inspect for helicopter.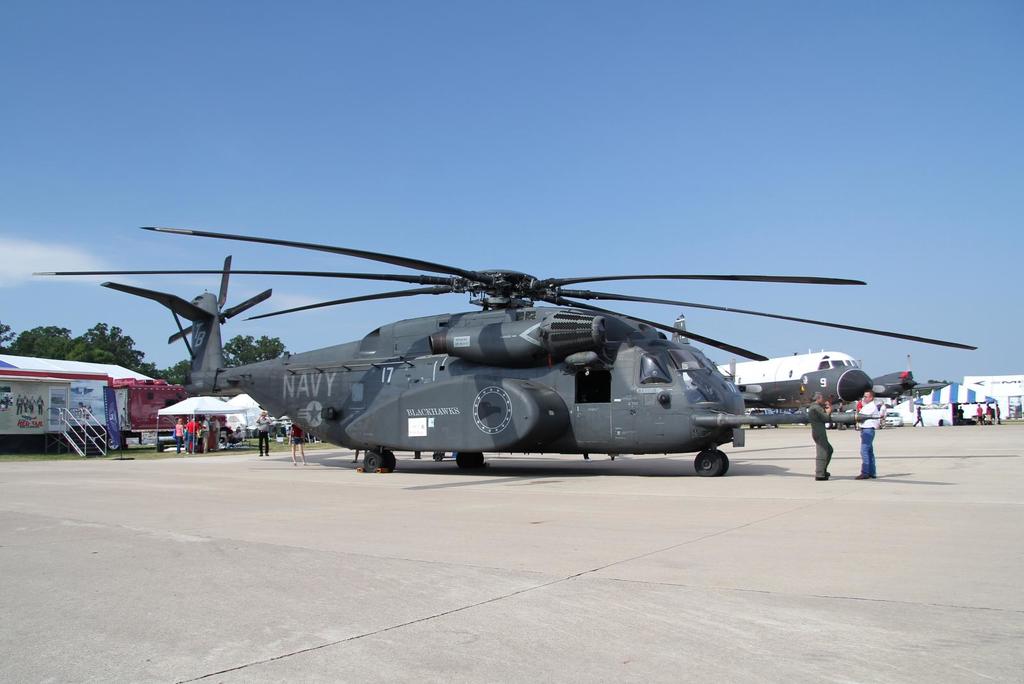
Inspection: [32, 225, 979, 477].
